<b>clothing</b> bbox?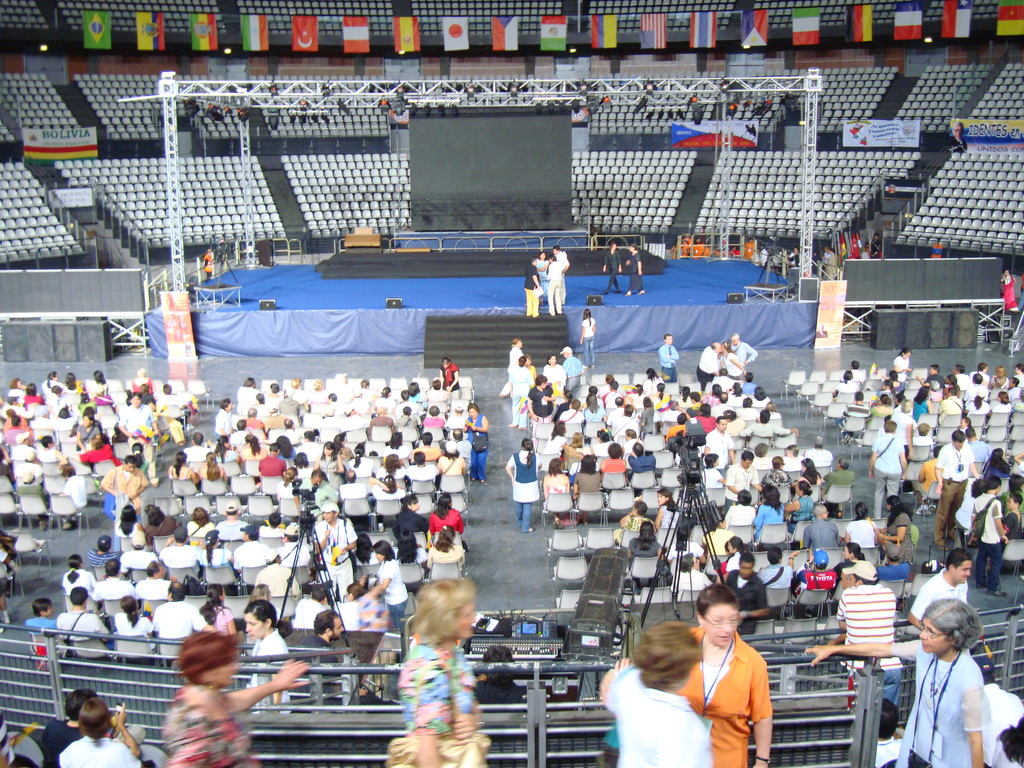
[741, 419, 788, 442]
